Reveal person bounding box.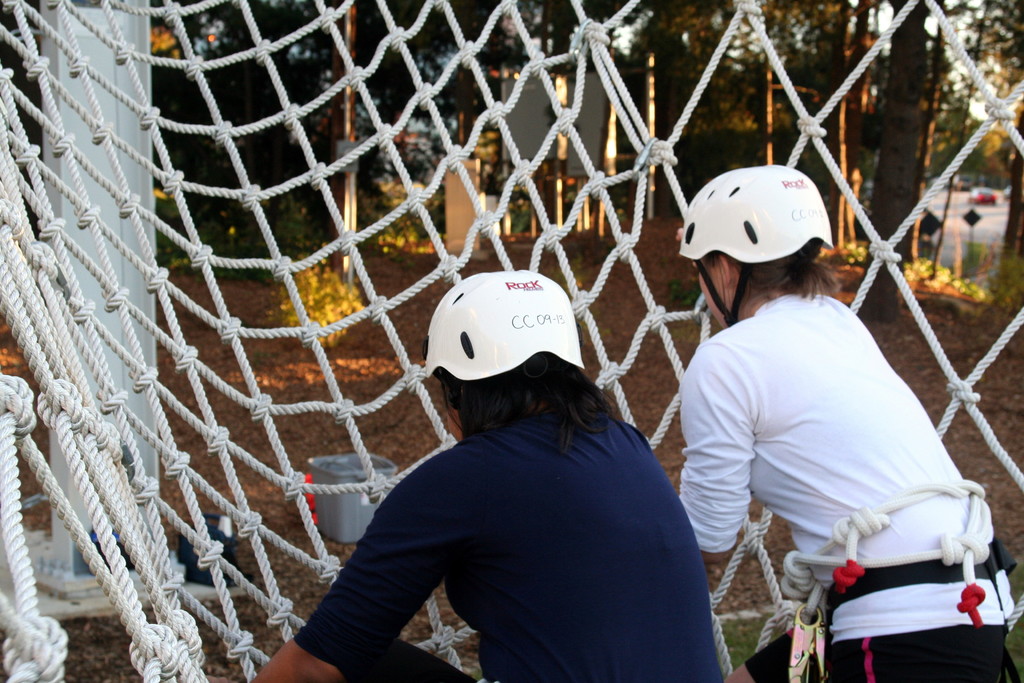
Revealed: 675,163,1000,682.
